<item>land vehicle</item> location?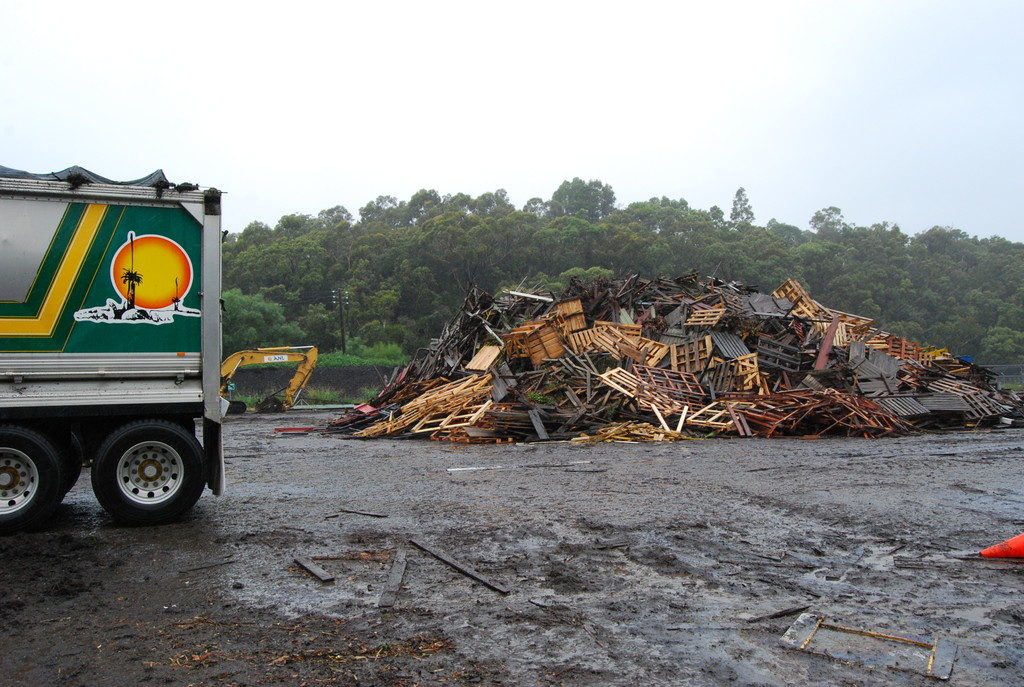
detection(1, 174, 246, 528)
